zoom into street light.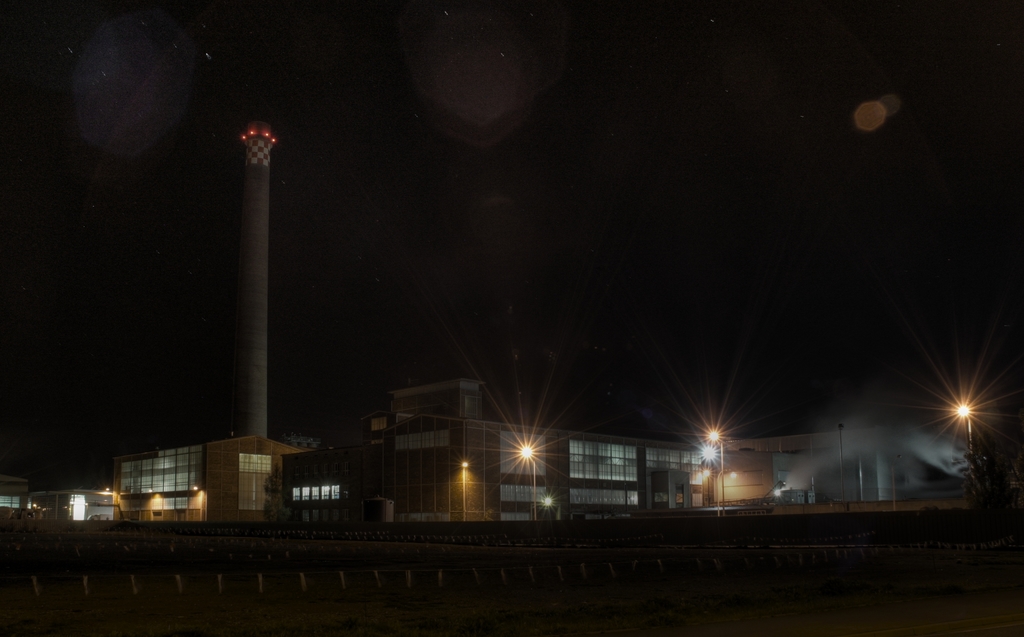
Zoom target: {"x1": 456, "y1": 460, "x2": 467, "y2": 523}.
